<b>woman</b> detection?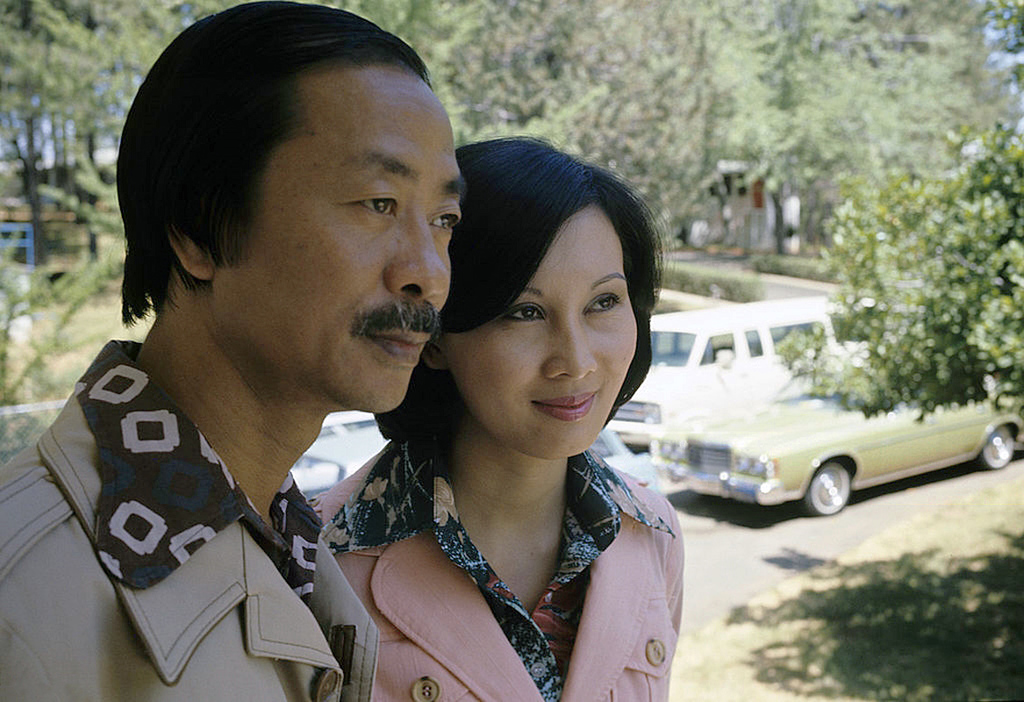
left=290, top=113, right=712, bottom=701
